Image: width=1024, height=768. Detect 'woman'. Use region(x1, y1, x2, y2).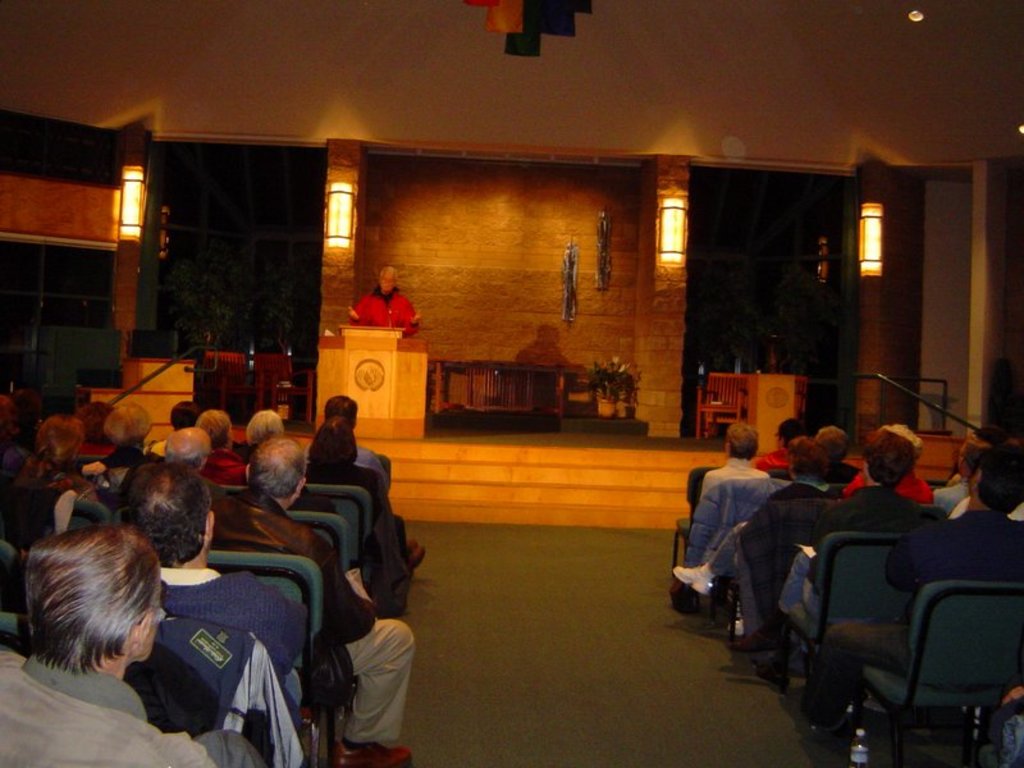
region(15, 417, 102, 509).
